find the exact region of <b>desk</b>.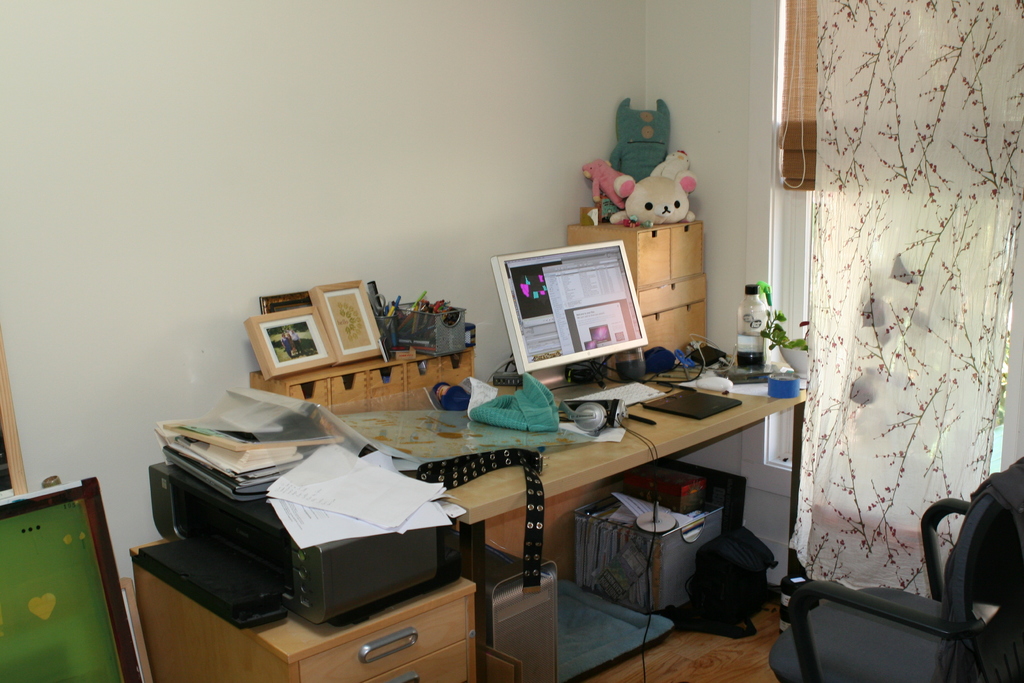
Exact region: select_region(164, 347, 804, 674).
